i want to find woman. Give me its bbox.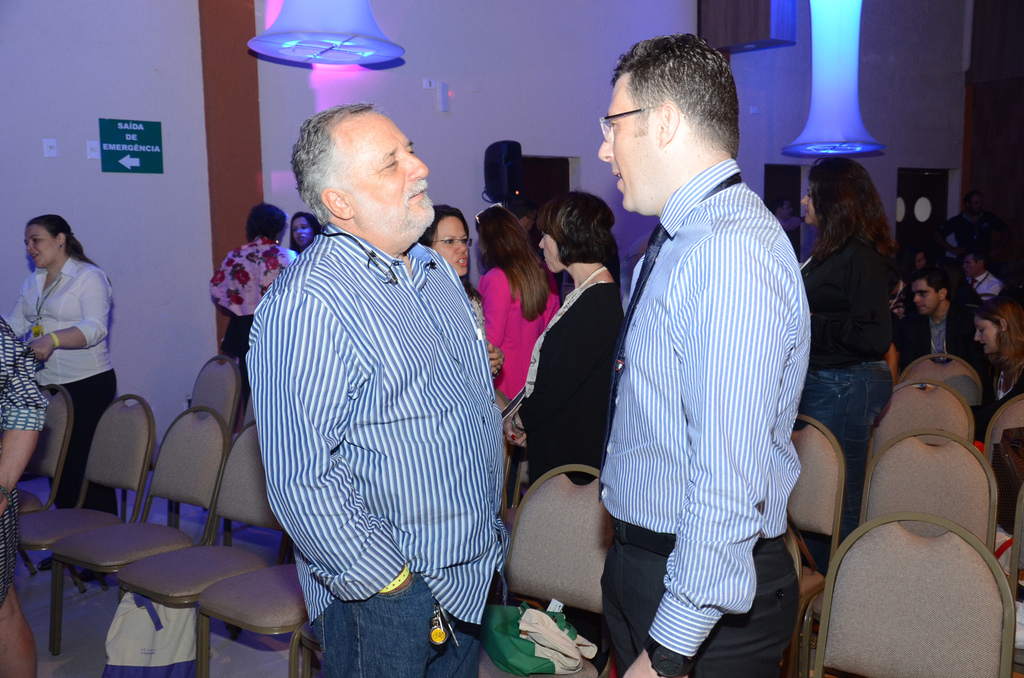
209, 206, 308, 382.
